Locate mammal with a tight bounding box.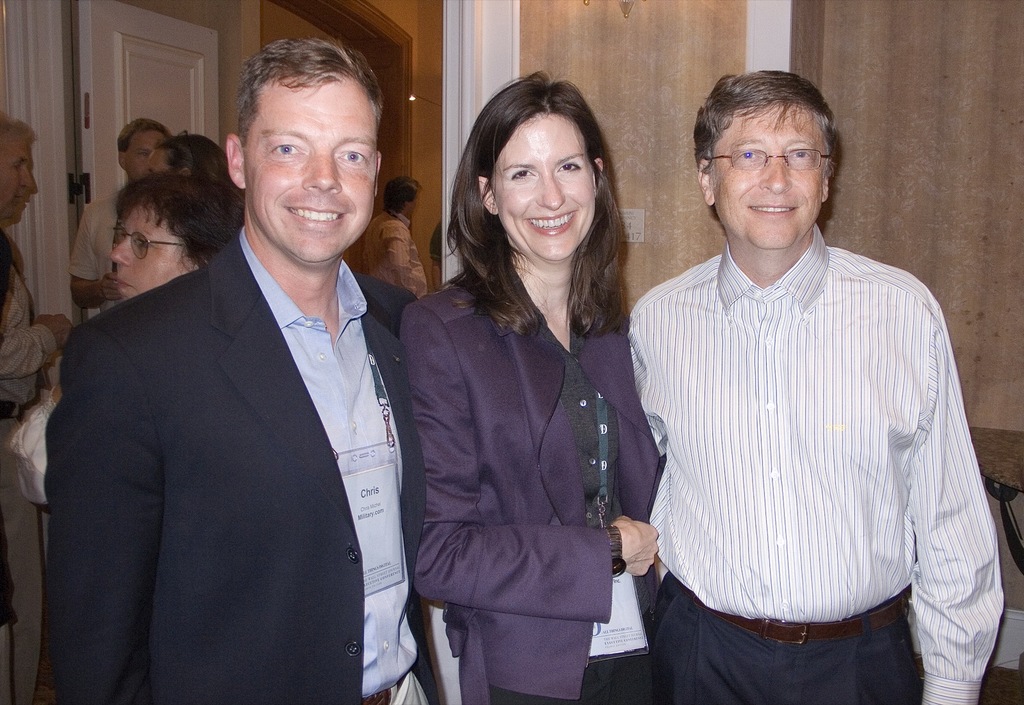
619,65,1005,704.
